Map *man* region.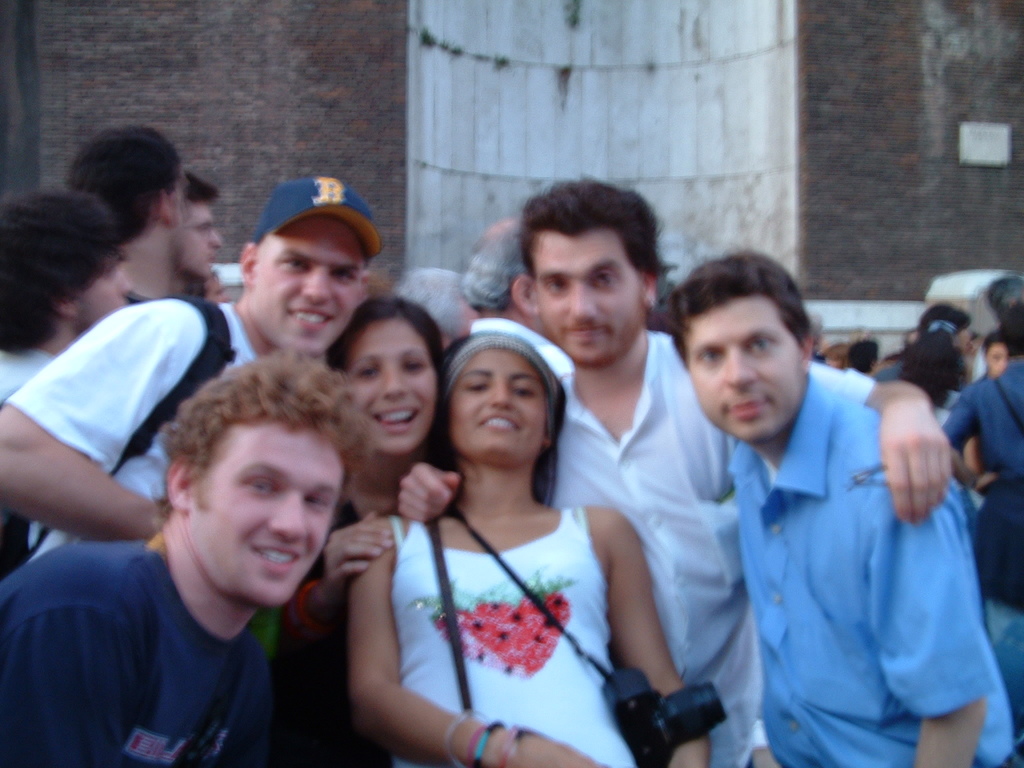
Mapped to [335,175,814,767].
